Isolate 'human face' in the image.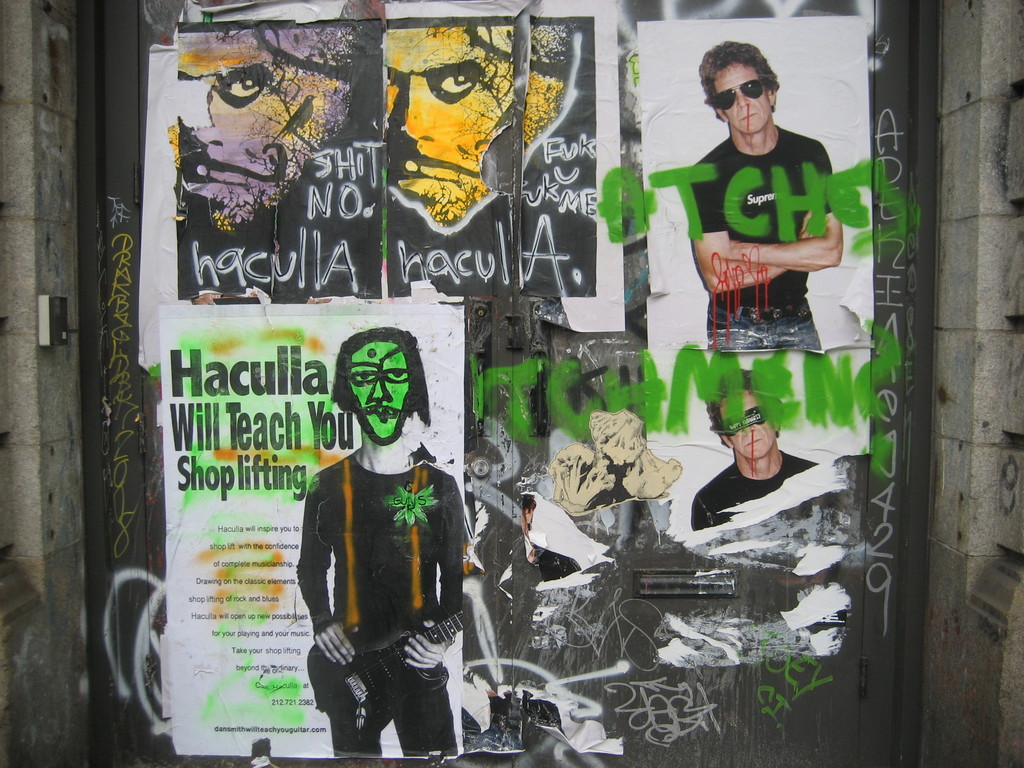
Isolated region: x1=719, y1=385, x2=766, y2=454.
